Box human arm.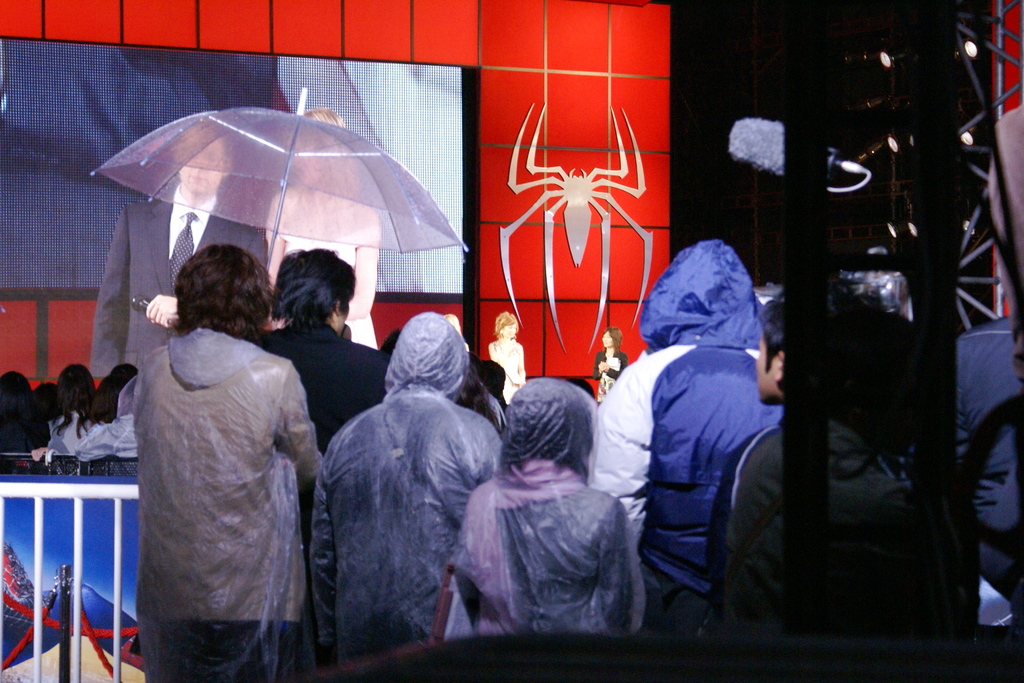
l=89, t=199, r=135, b=391.
